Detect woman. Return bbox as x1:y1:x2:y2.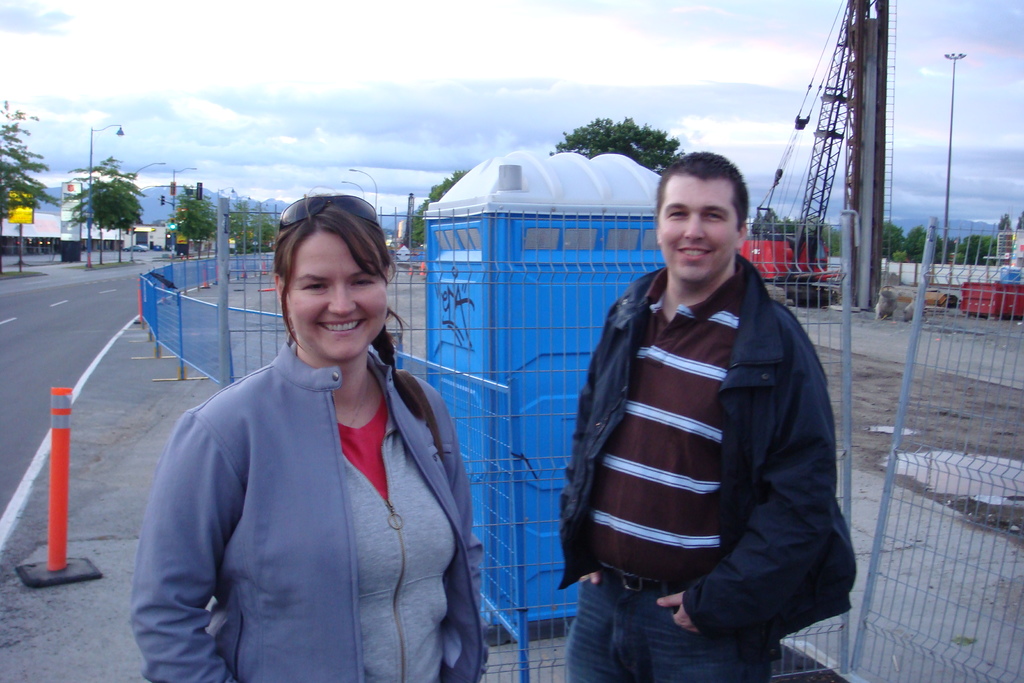
142:191:479:682.
